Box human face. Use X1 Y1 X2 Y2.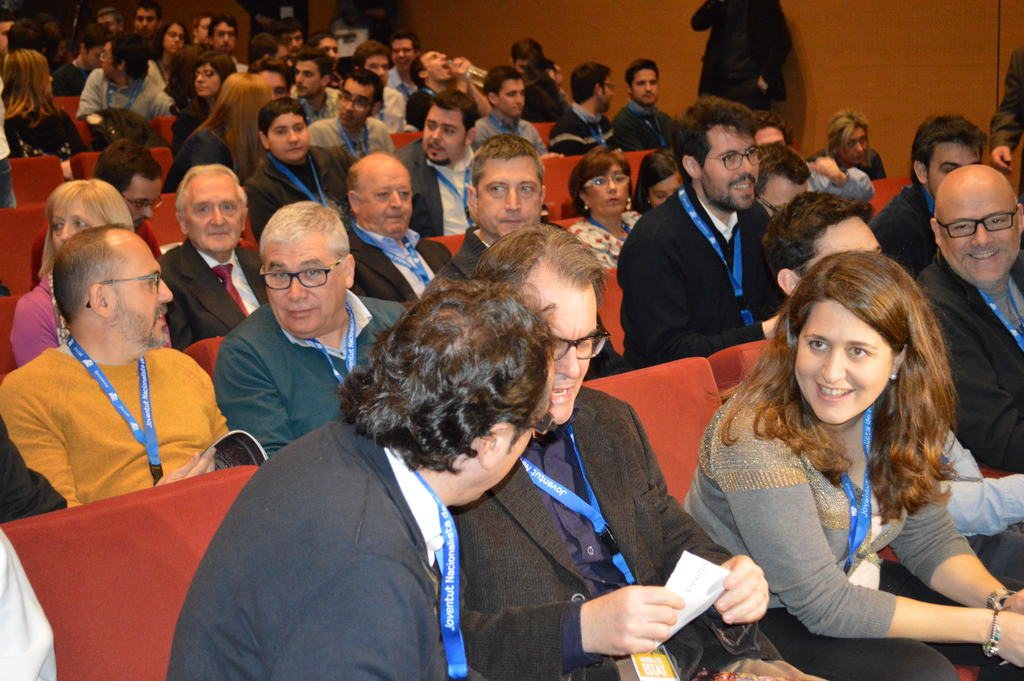
530 285 598 424.
